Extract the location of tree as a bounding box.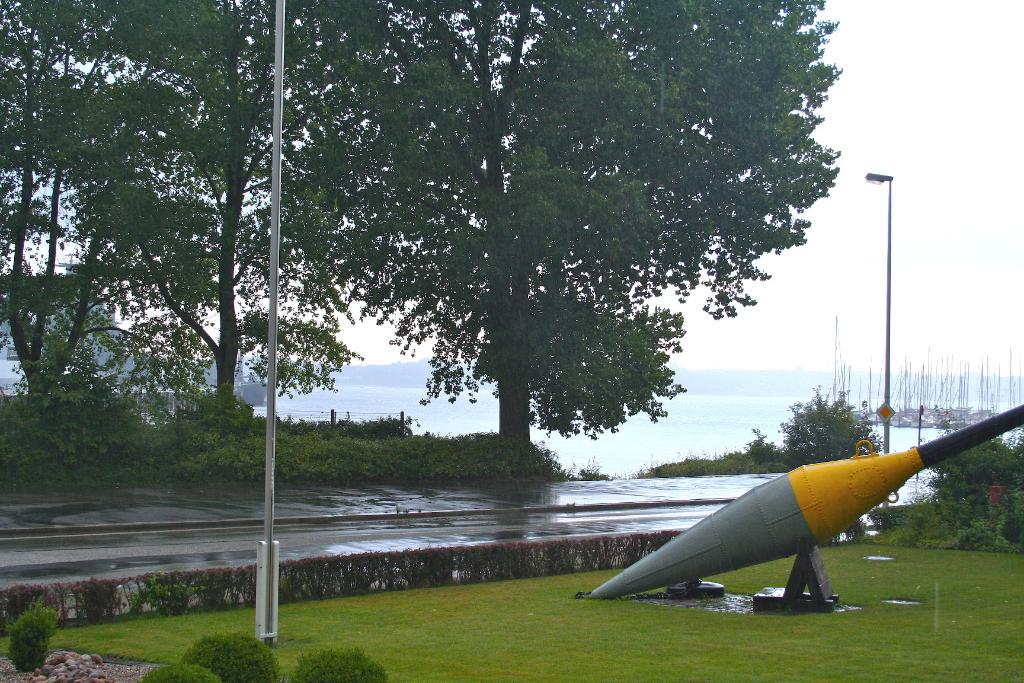
left=83, top=0, right=401, bottom=436.
